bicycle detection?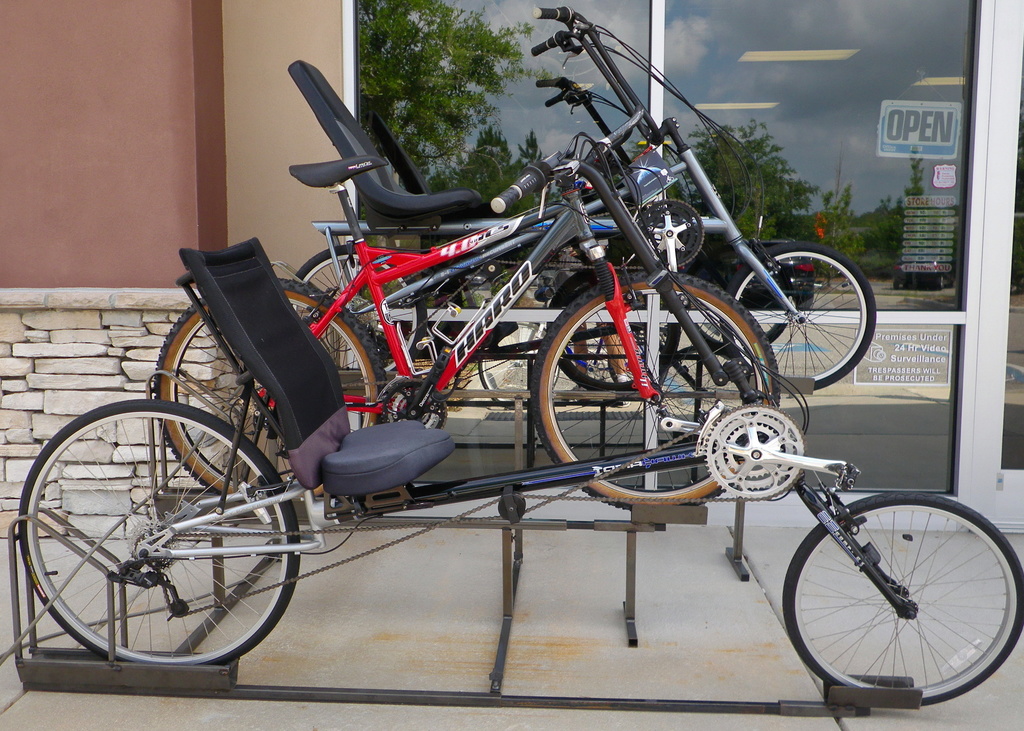
[x1=285, y1=3, x2=876, y2=394]
